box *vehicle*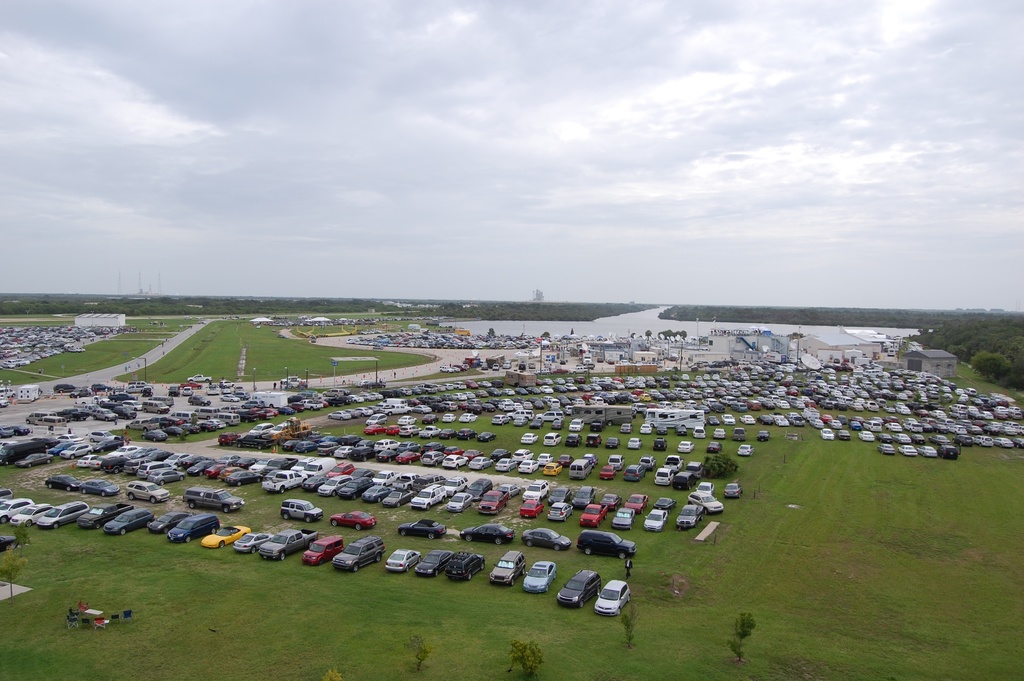
[557,567,598,611]
